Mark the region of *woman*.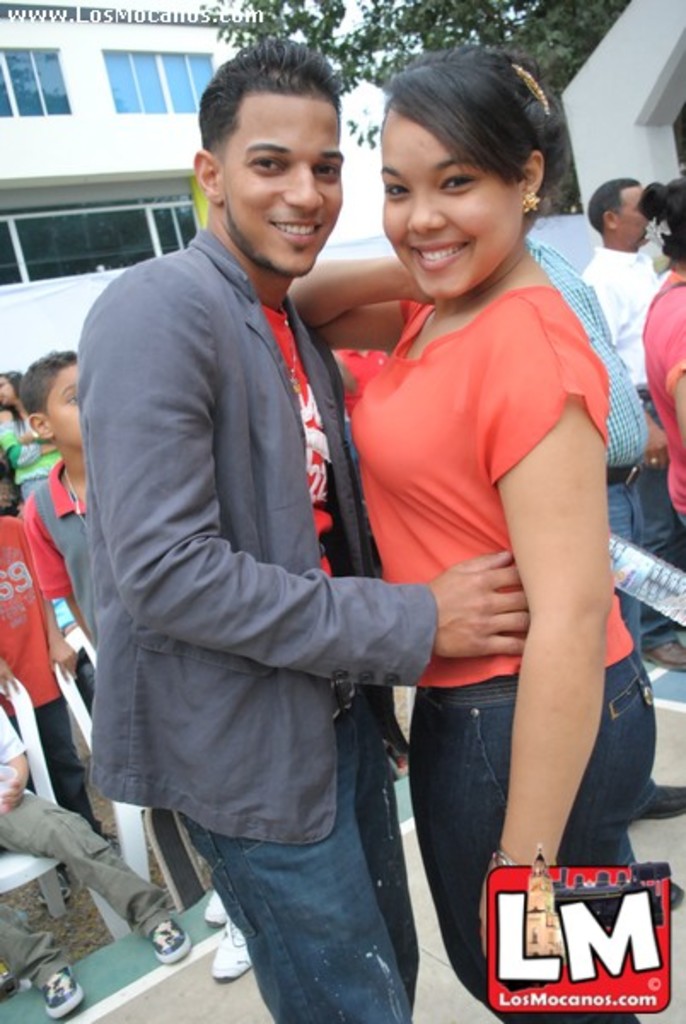
Region: <bbox>246, 70, 623, 1000</bbox>.
